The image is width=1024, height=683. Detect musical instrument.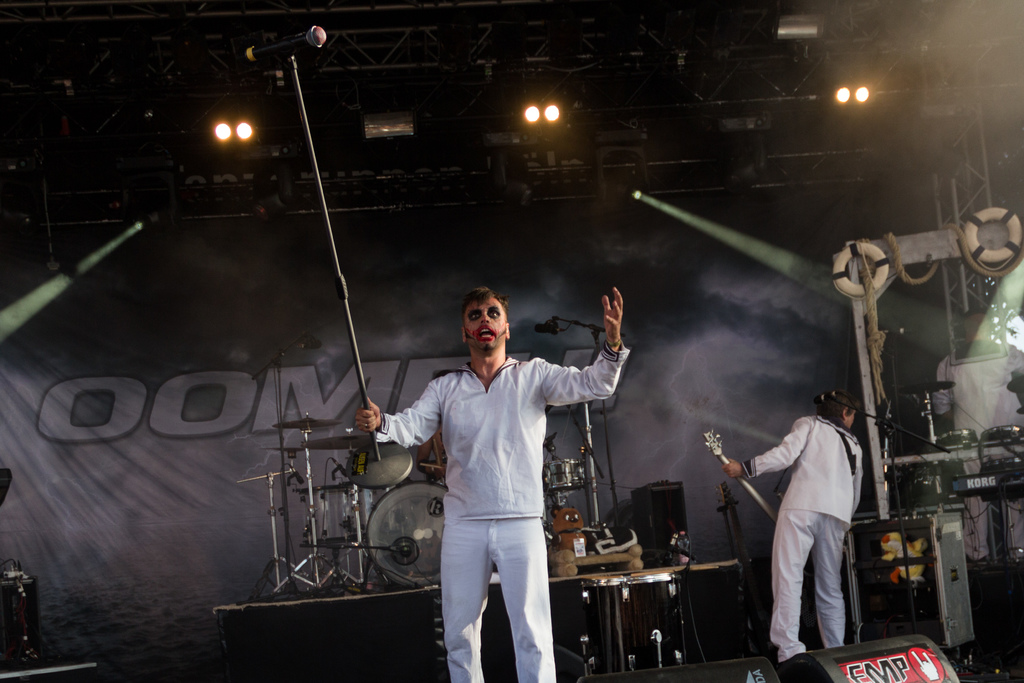
Detection: 295/429/383/454.
